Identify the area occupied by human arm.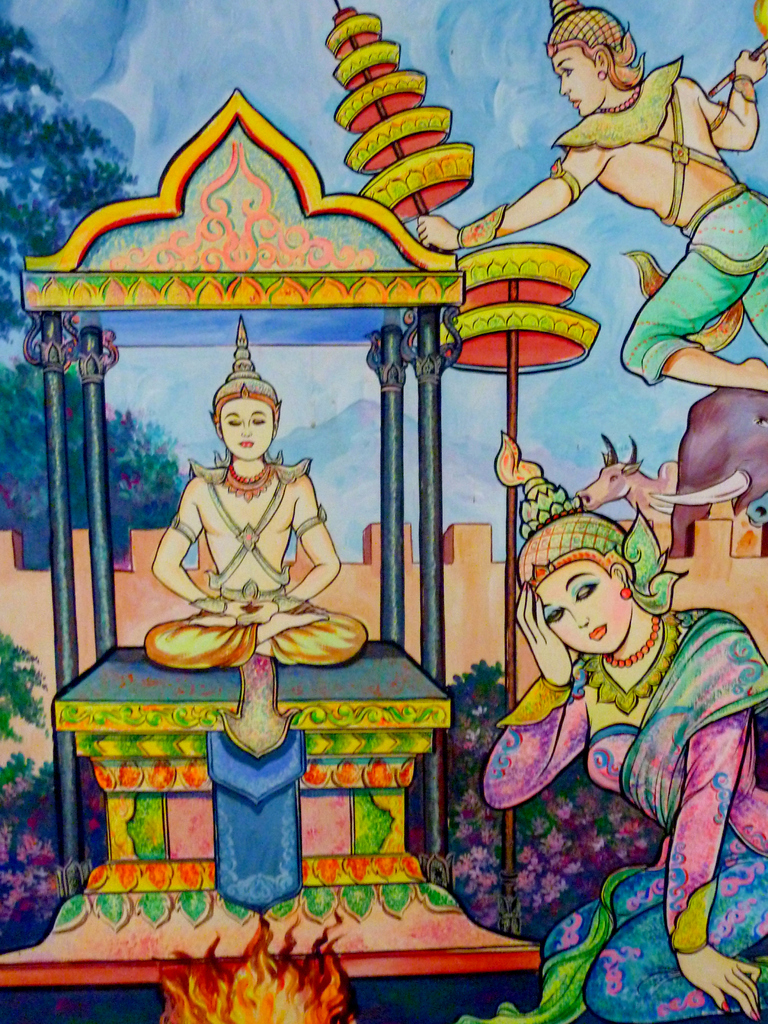
Area: left=152, top=492, right=248, bottom=614.
